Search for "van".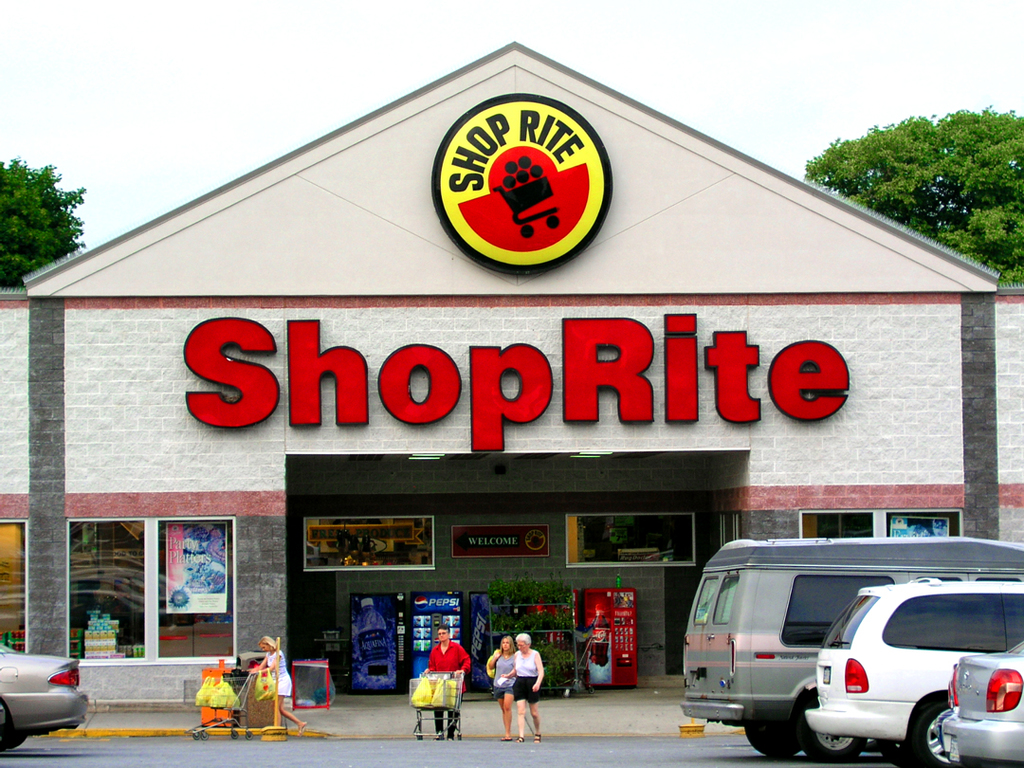
Found at box(680, 534, 1023, 763).
